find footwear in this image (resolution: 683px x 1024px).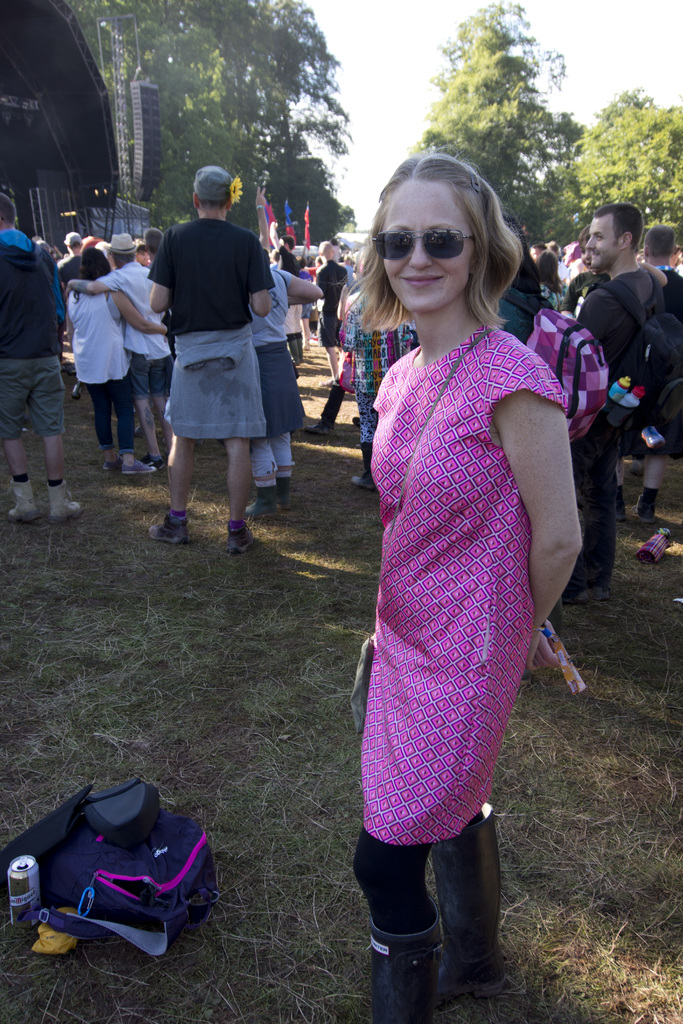
detection(104, 460, 120, 471).
